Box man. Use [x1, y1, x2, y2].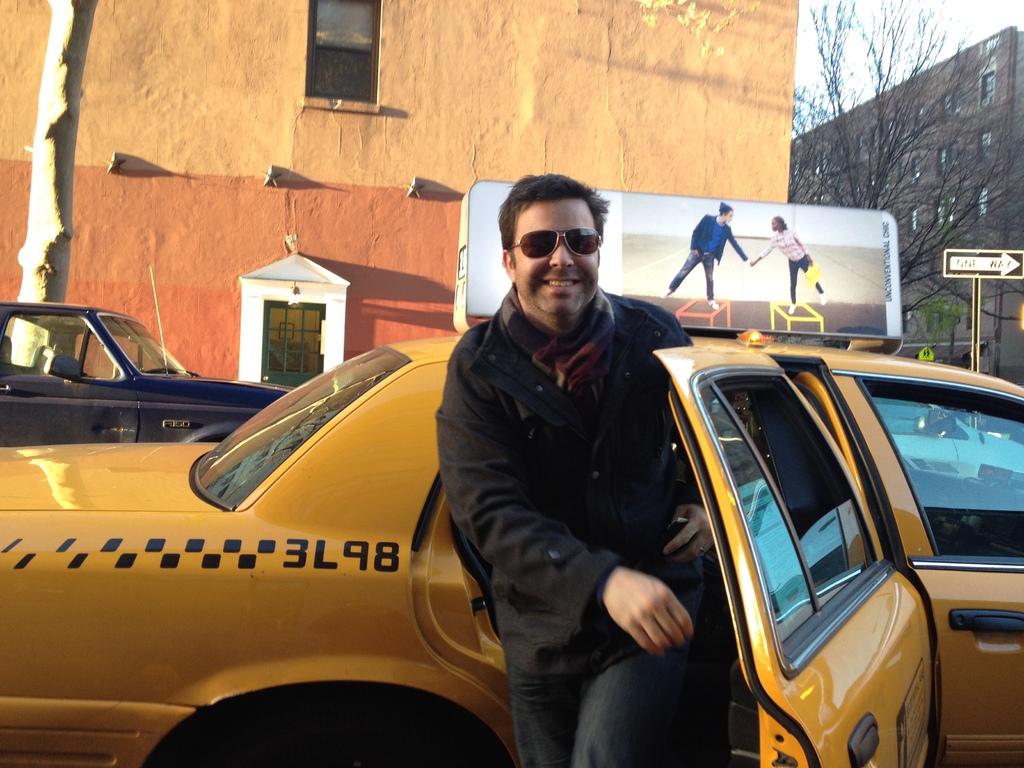
[662, 193, 751, 297].
